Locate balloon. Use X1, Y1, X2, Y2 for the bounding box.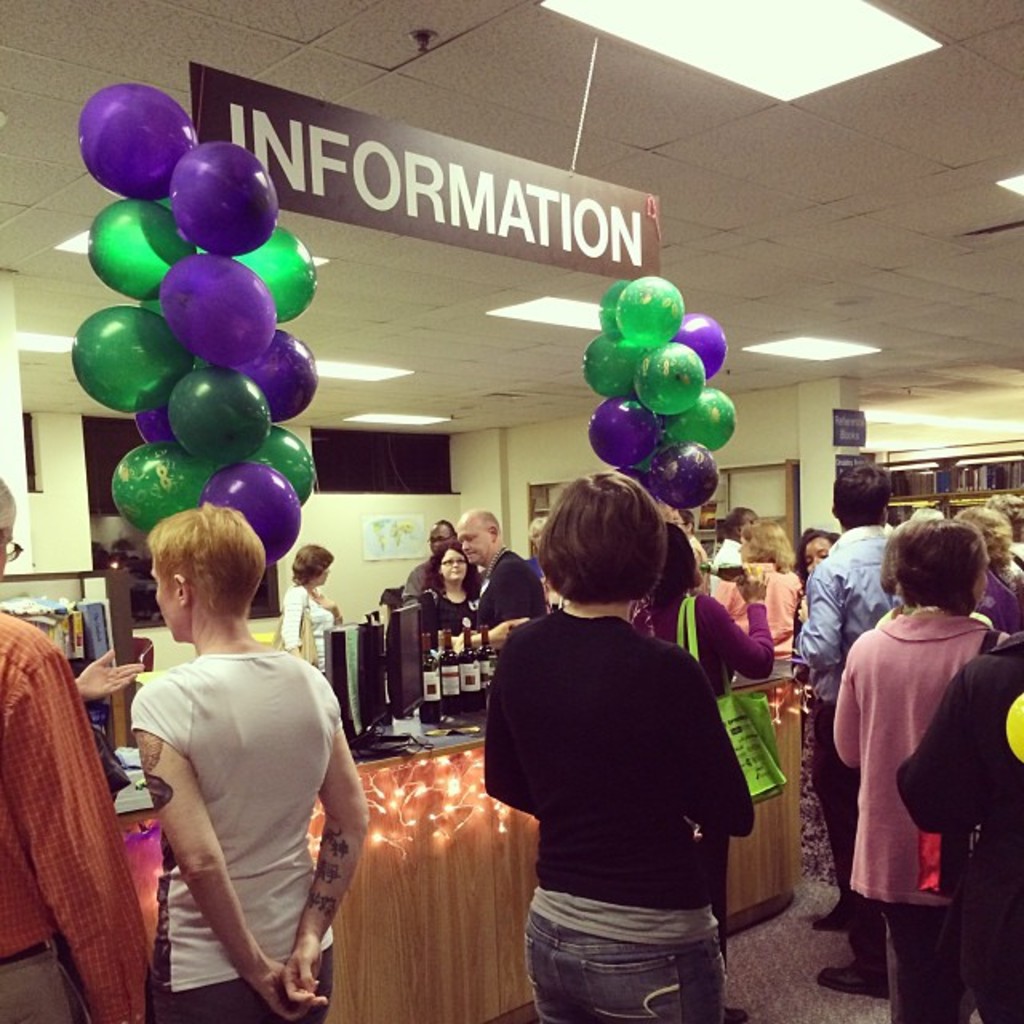
597, 270, 638, 346.
